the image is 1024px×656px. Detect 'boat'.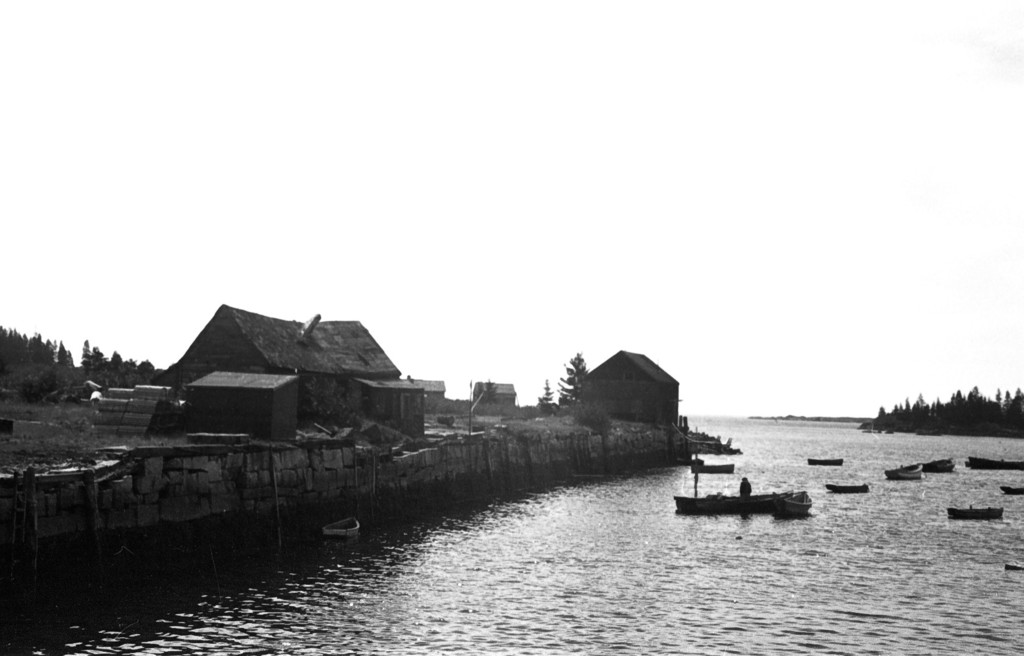
Detection: box=[963, 453, 1023, 477].
